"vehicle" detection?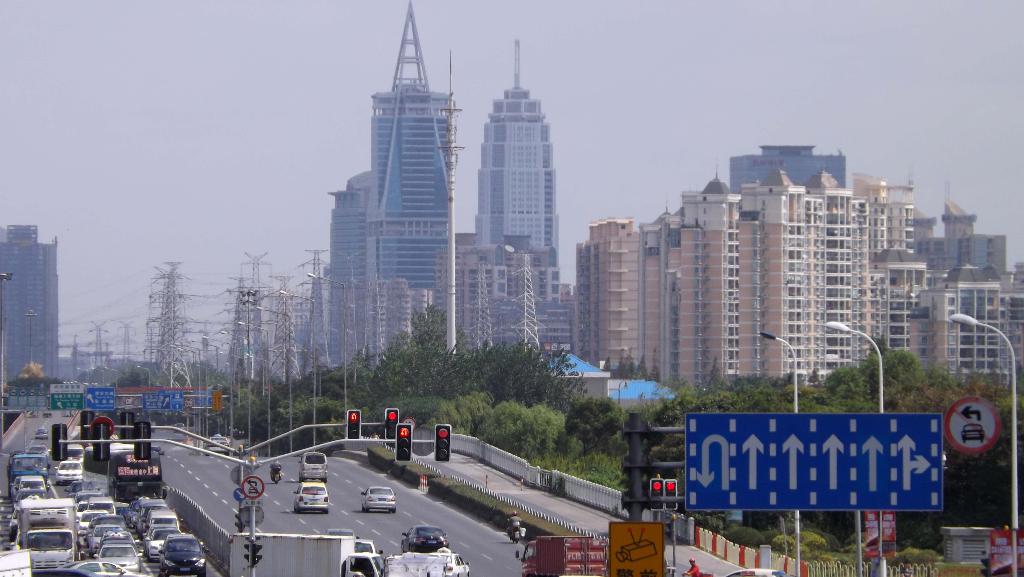
<box>202,435,232,457</box>
